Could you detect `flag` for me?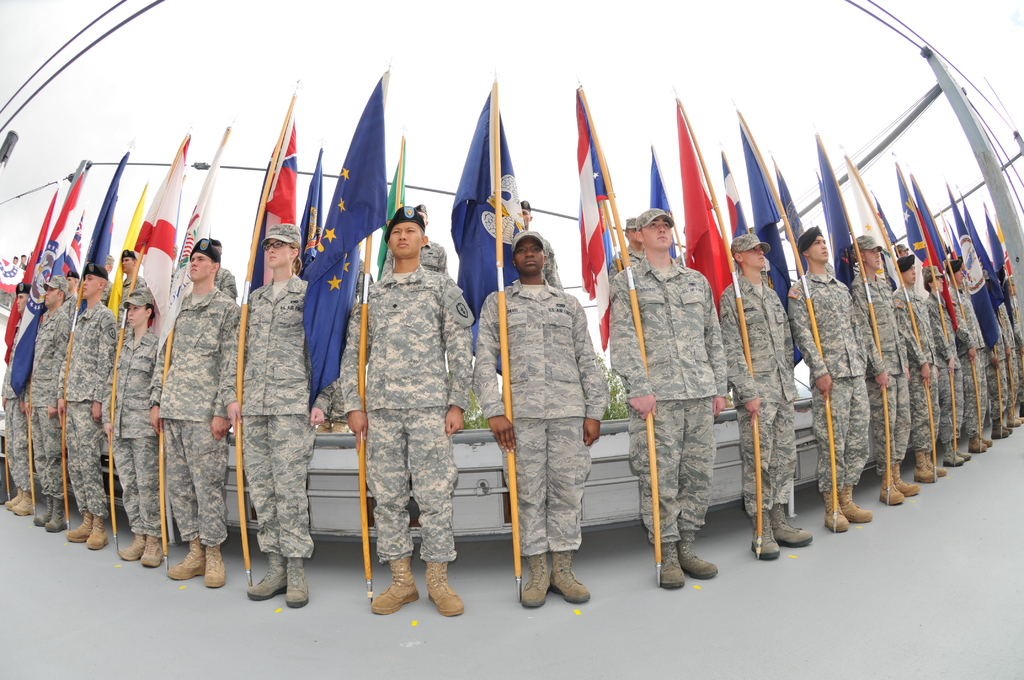
Detection result: (x1=962, y1=202, x2=1003, y2=310).
